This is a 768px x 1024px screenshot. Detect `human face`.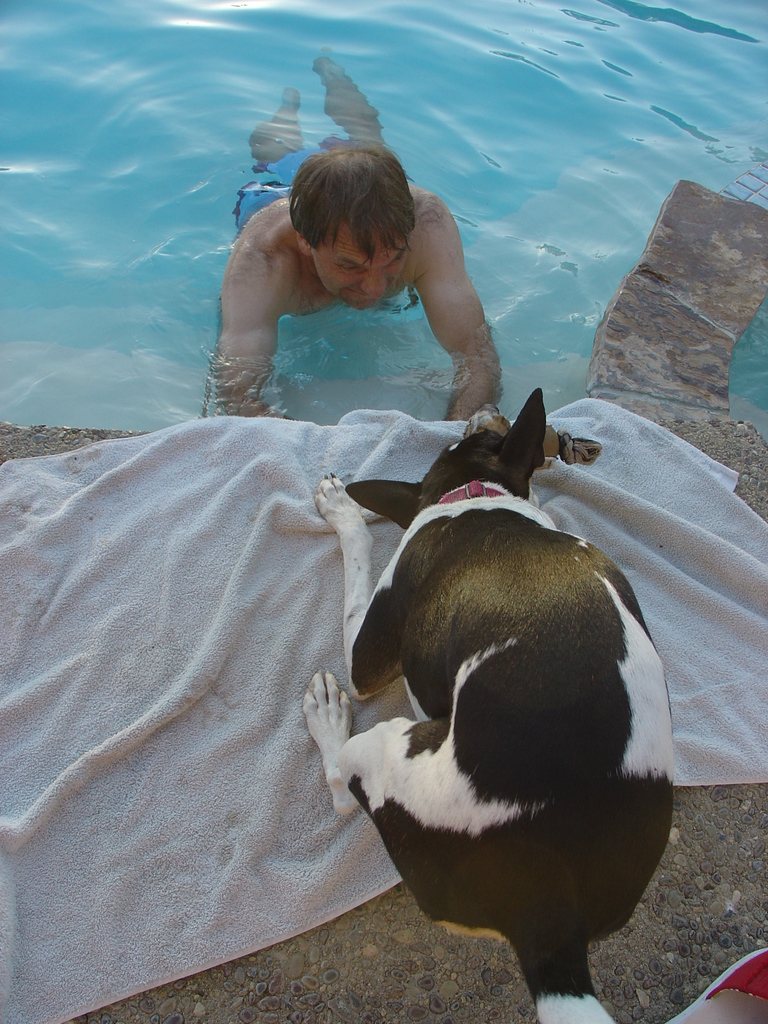
[314,226,415,314].
